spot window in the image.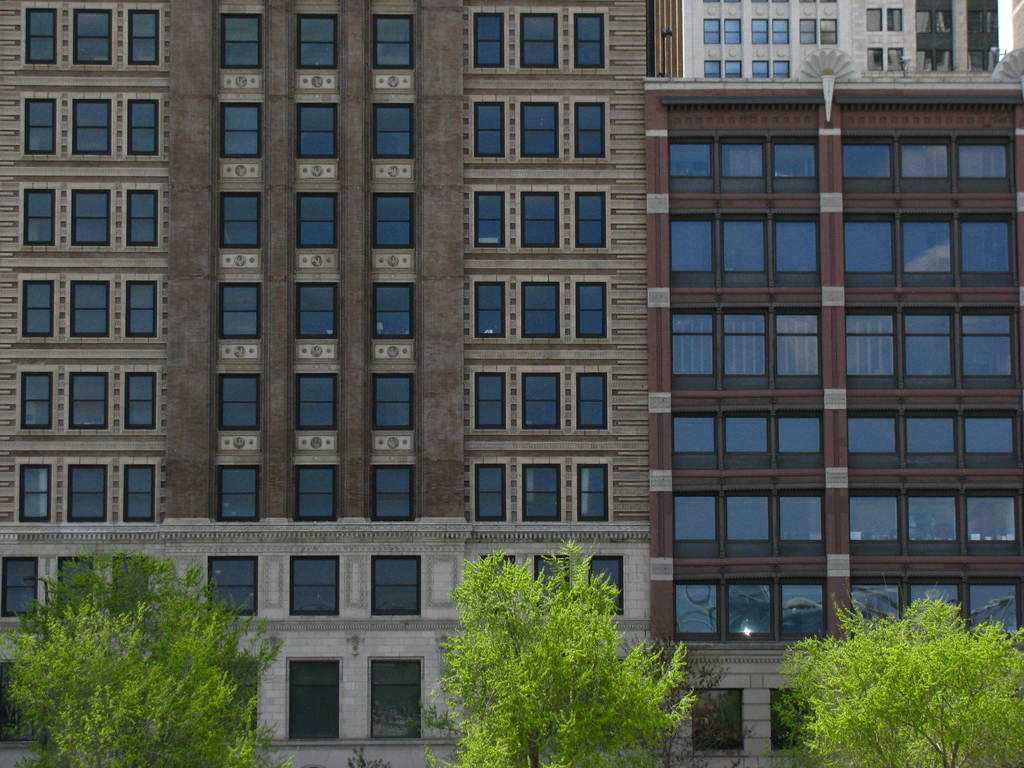
window found at <bbox>370, 659, 424, 740</bbox>.
